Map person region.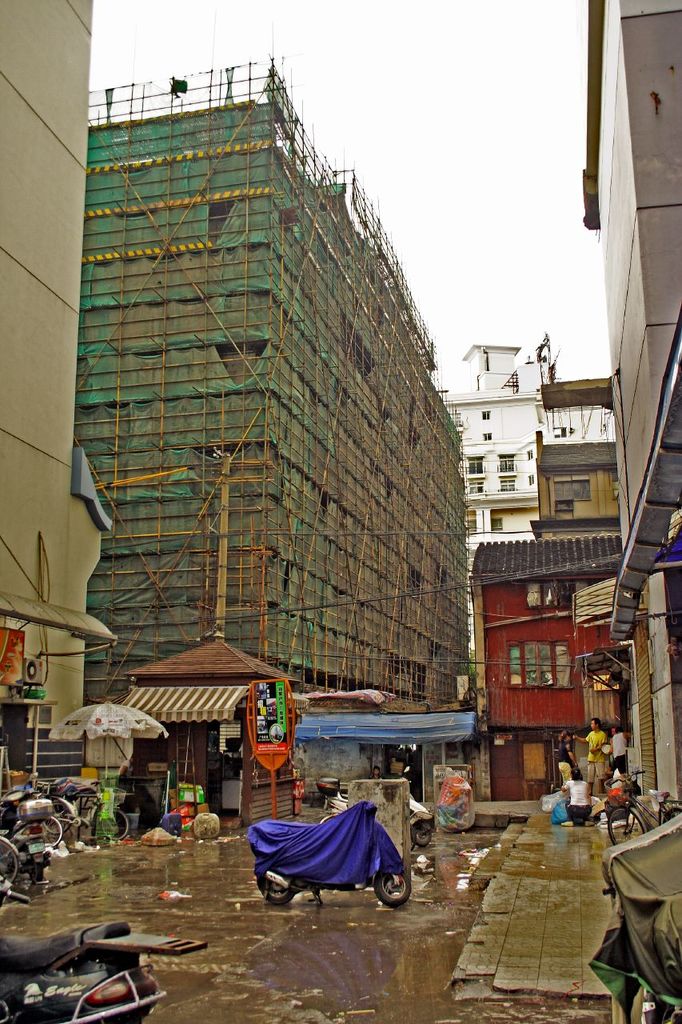
Mapped to locate(365, 766, 393, 779).
